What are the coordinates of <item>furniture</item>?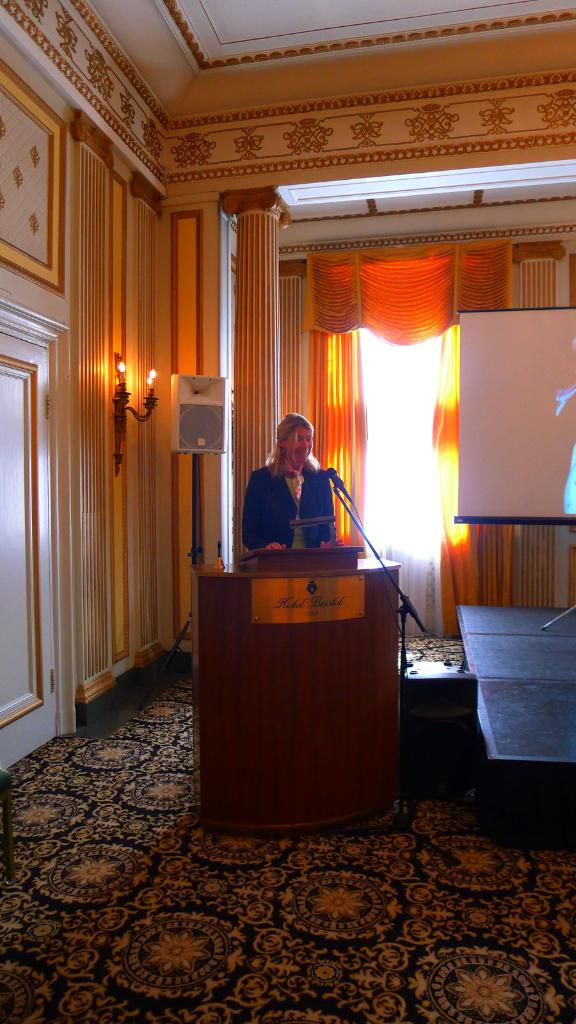
x1=189, y1=552, x2=397, y2=833.
